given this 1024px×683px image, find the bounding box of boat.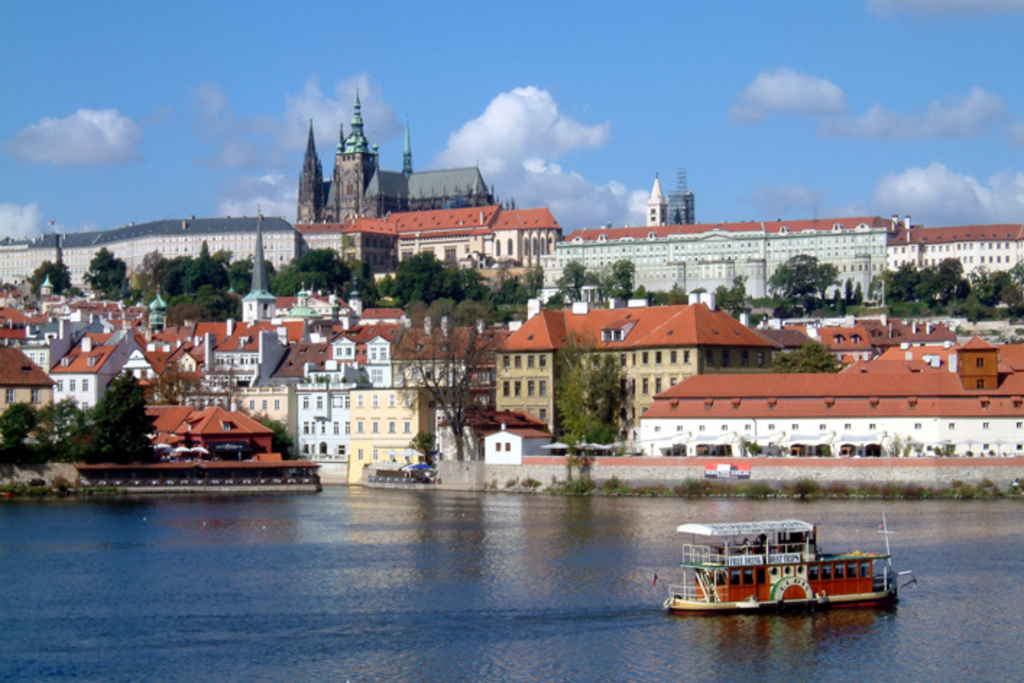
360, 462, 438, 496.
